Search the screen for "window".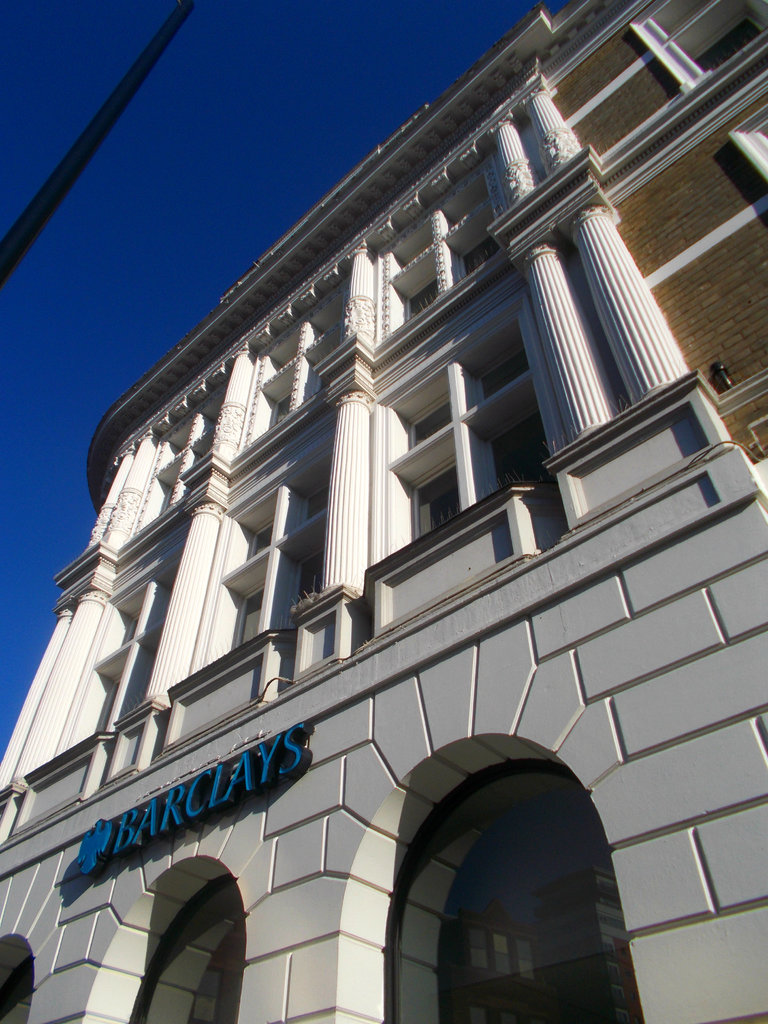
Found at l=598, t=71, r=767, b=414.
